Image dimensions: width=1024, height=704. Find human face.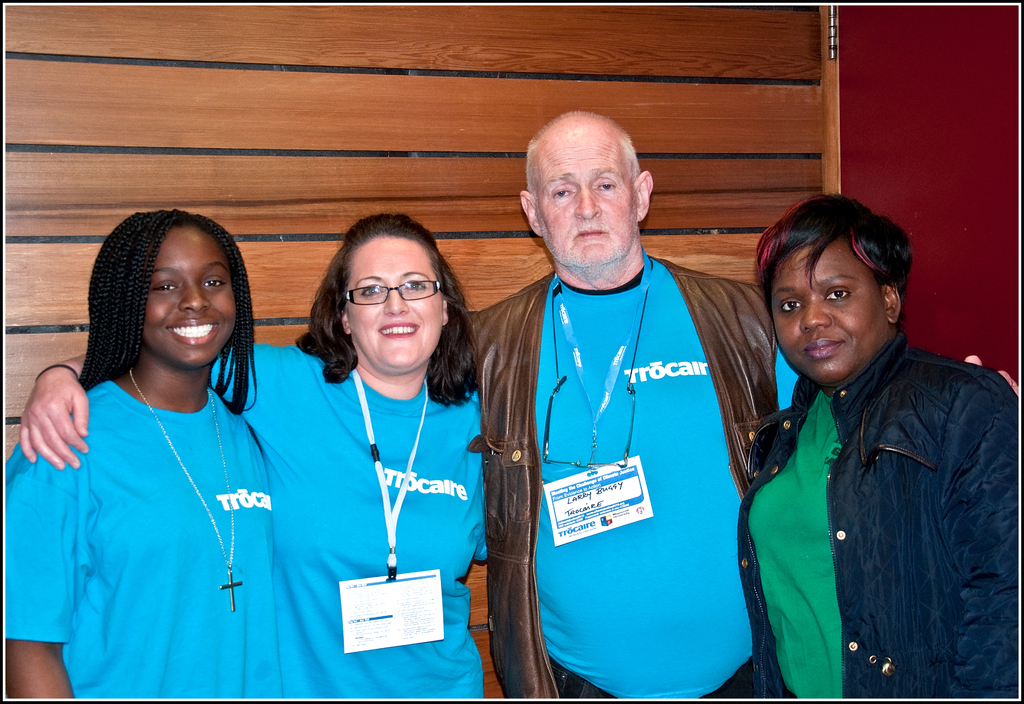
BBox(768, 244, 884, 382).
